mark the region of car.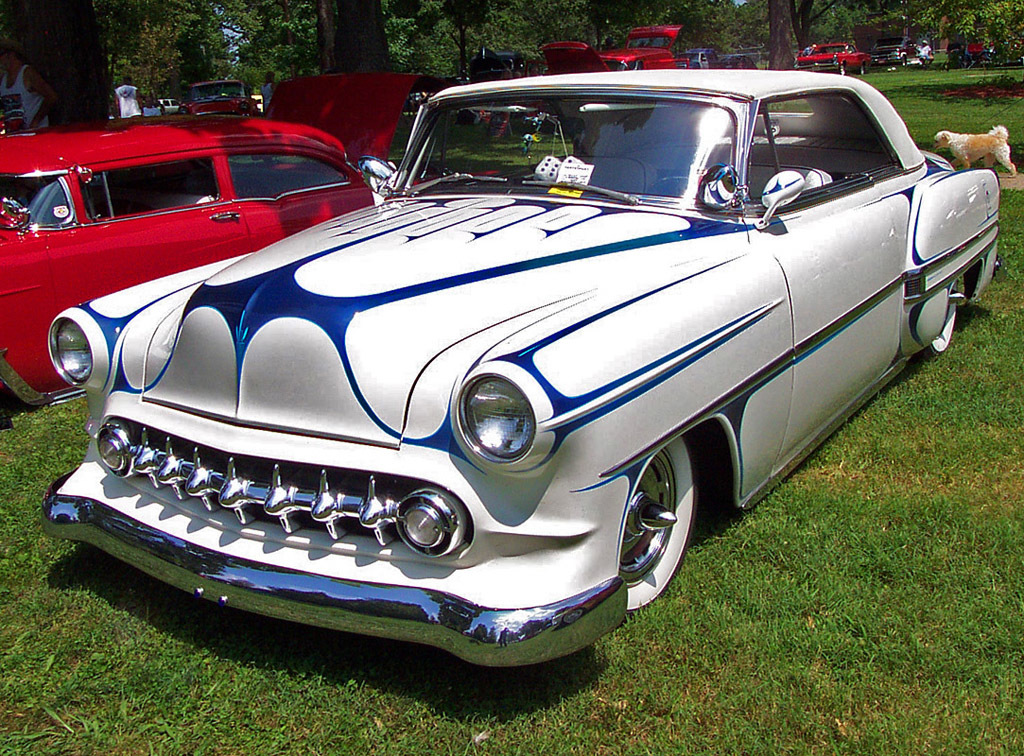
Region: <bbox>179, 80, 259, 117</bbox>.
